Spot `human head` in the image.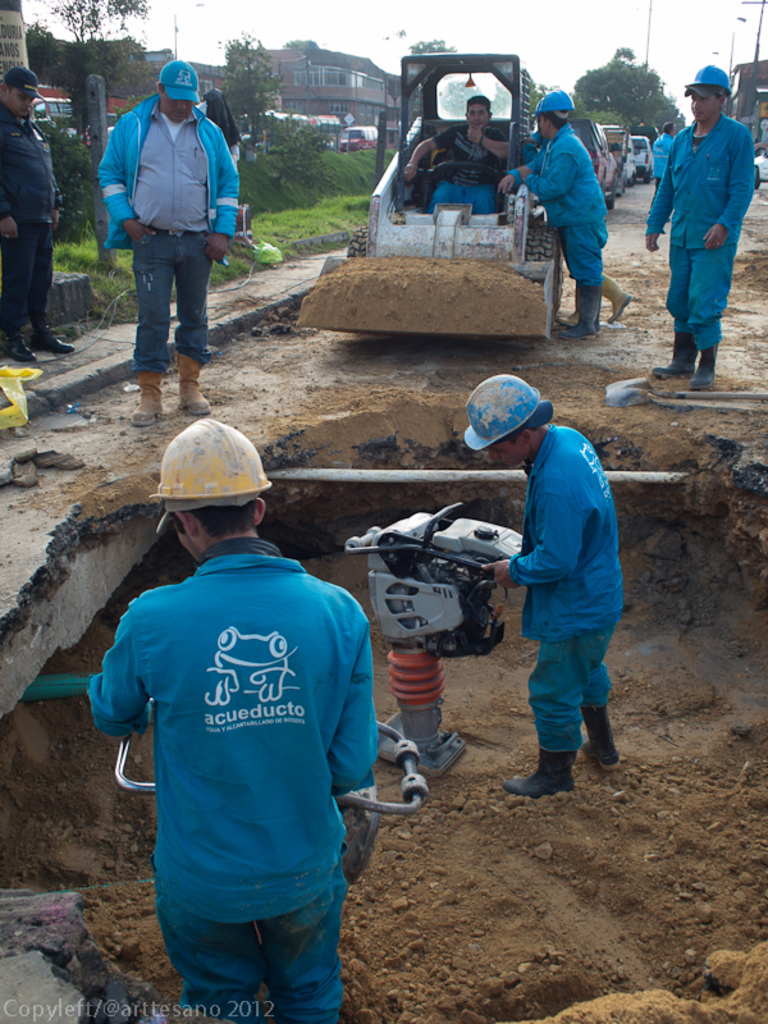
`human head` found at <bbox>531, 88, 575, 142</bbox>.
